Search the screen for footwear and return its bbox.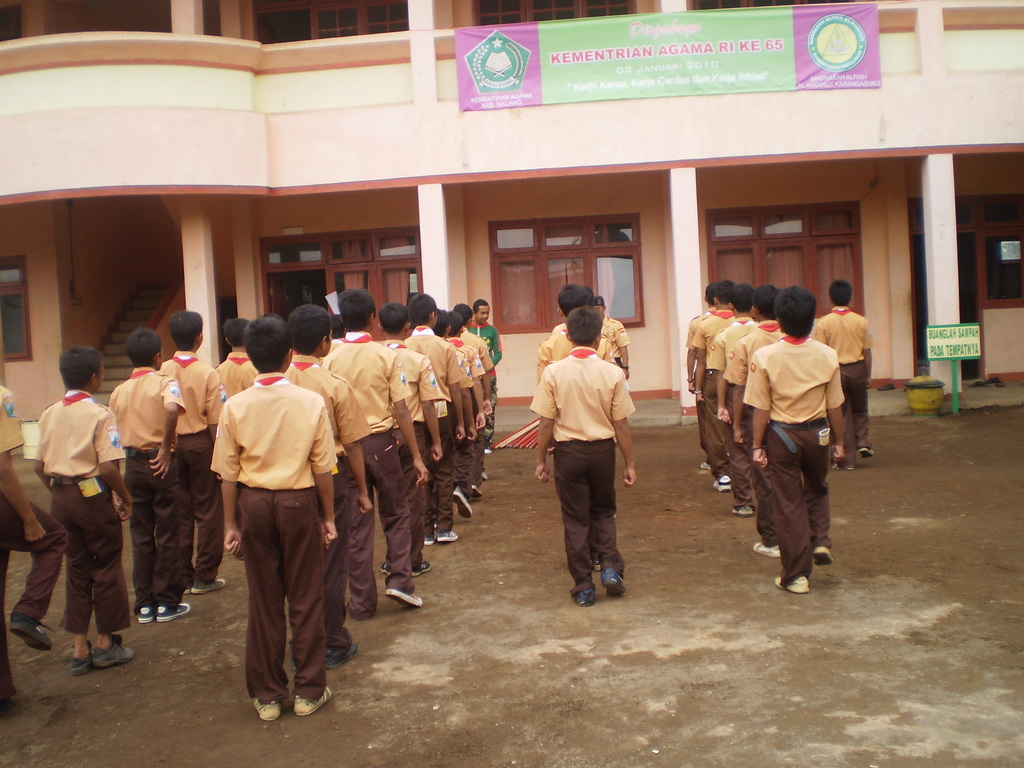
Found: [324, 641, 358, 669].
